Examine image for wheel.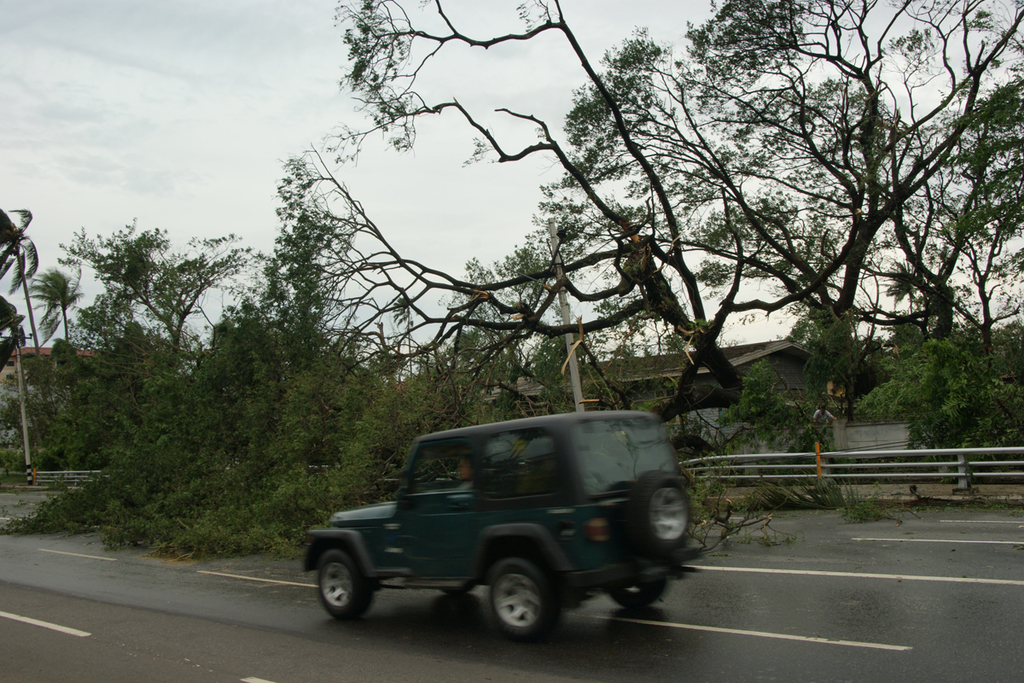
Examination result: select_region(597, 577, 672, 610).
